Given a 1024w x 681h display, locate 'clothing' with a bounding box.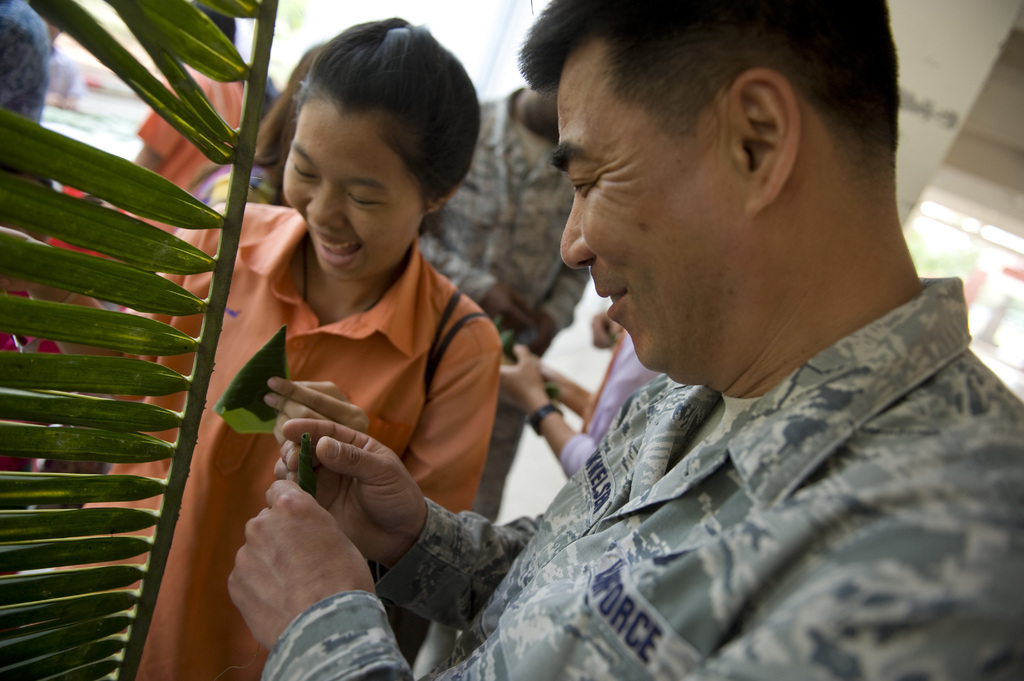
Located: region(135, 60, 253, 242).
